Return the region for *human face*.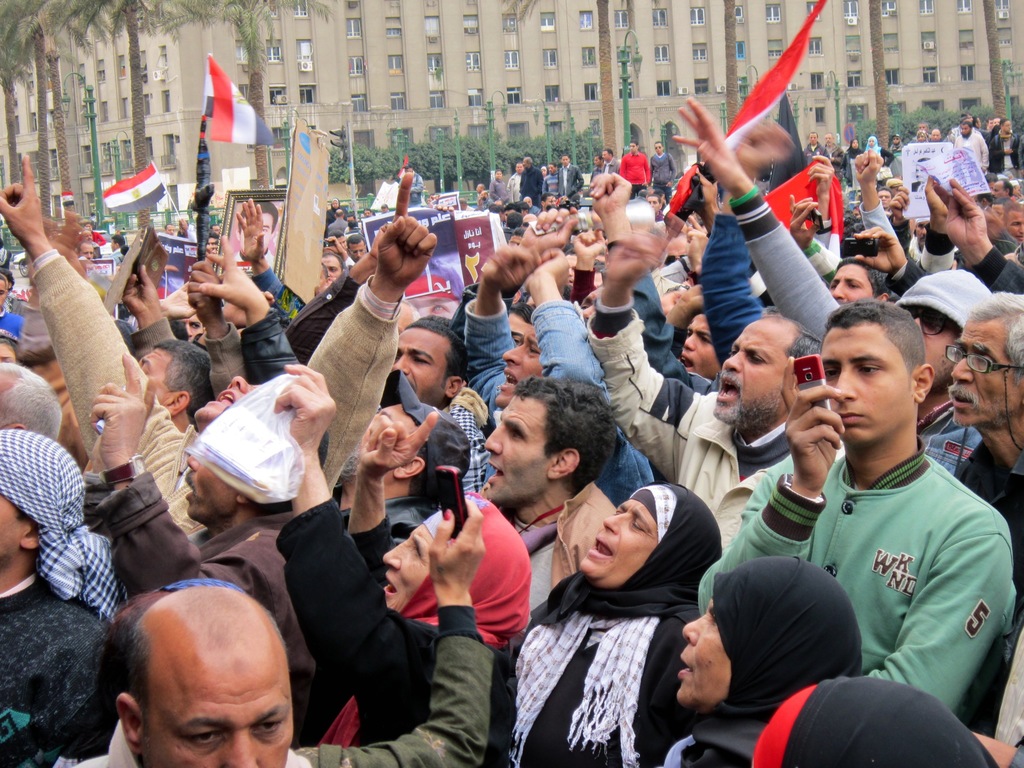
x1=332 y1=198 x2=340 y2=210.
